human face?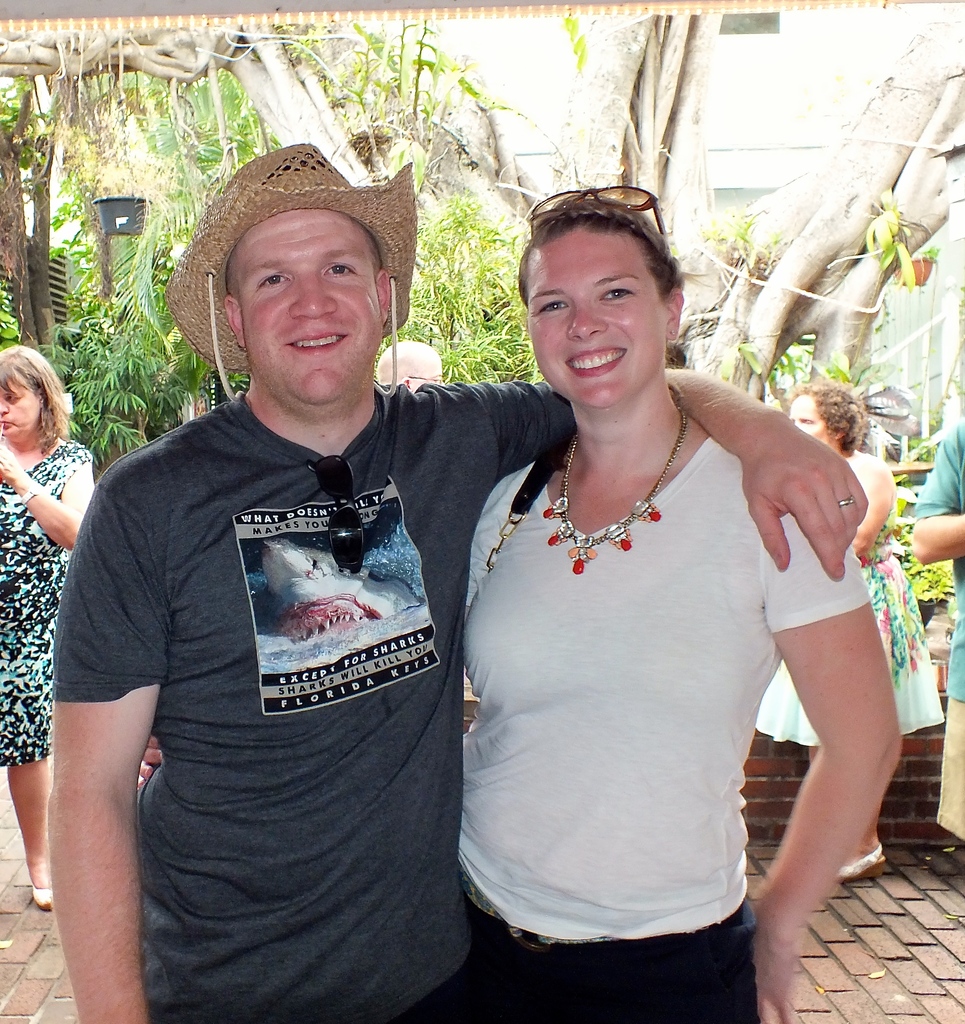
[x1=528, y1=228, x2=663, y2=412]
